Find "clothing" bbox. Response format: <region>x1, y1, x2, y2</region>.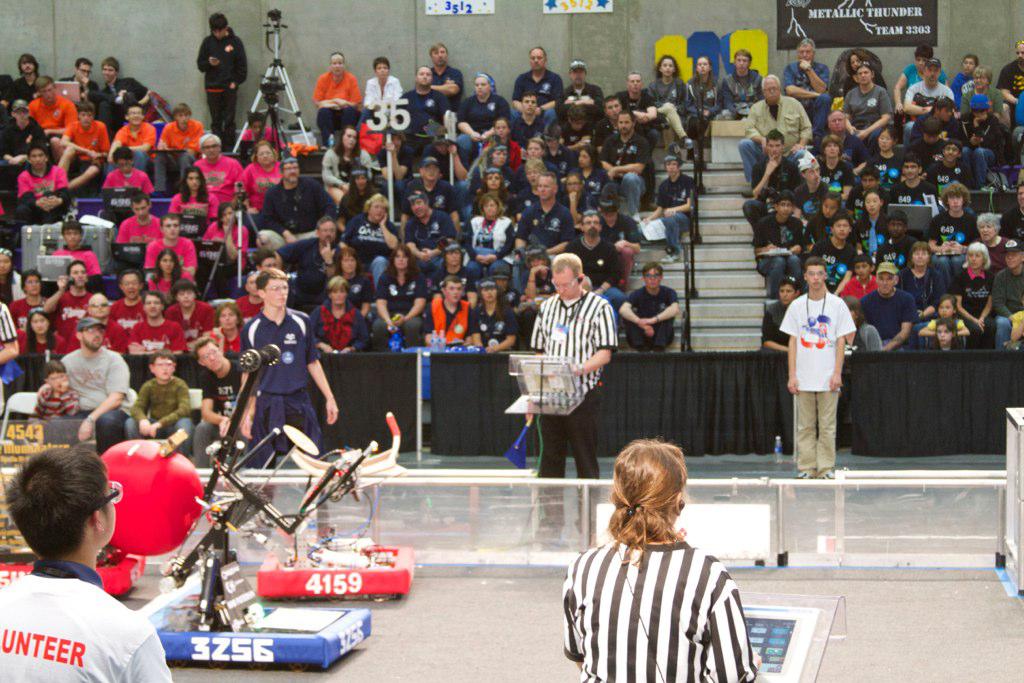
<region>603, 128, 658, 217</region>.
